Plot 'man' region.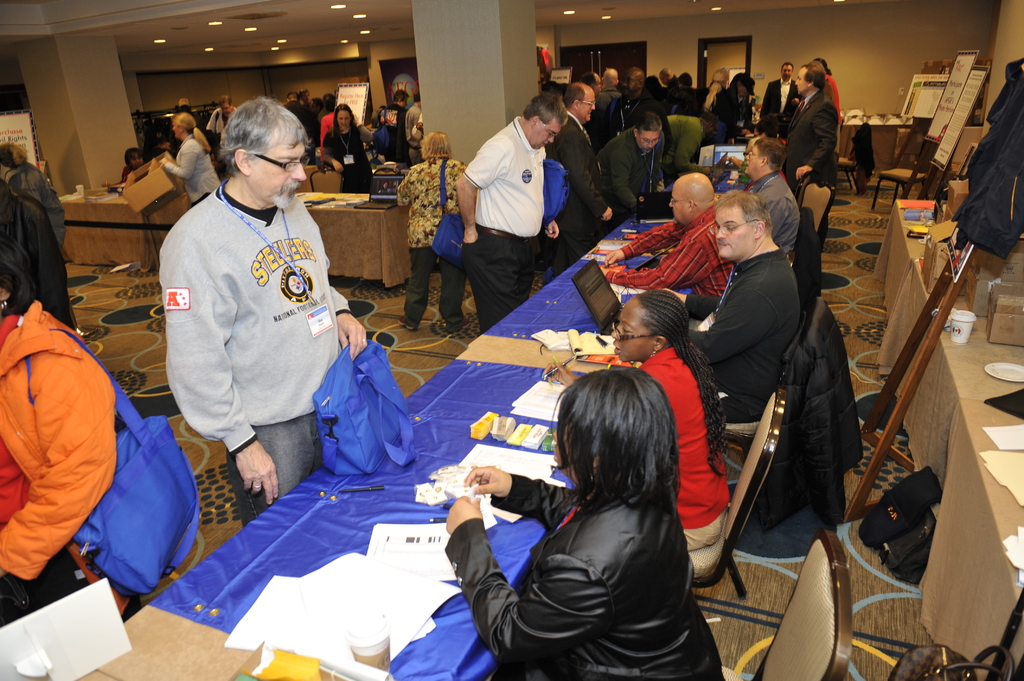
Plotted at box=[454, 91, 570, 331].
